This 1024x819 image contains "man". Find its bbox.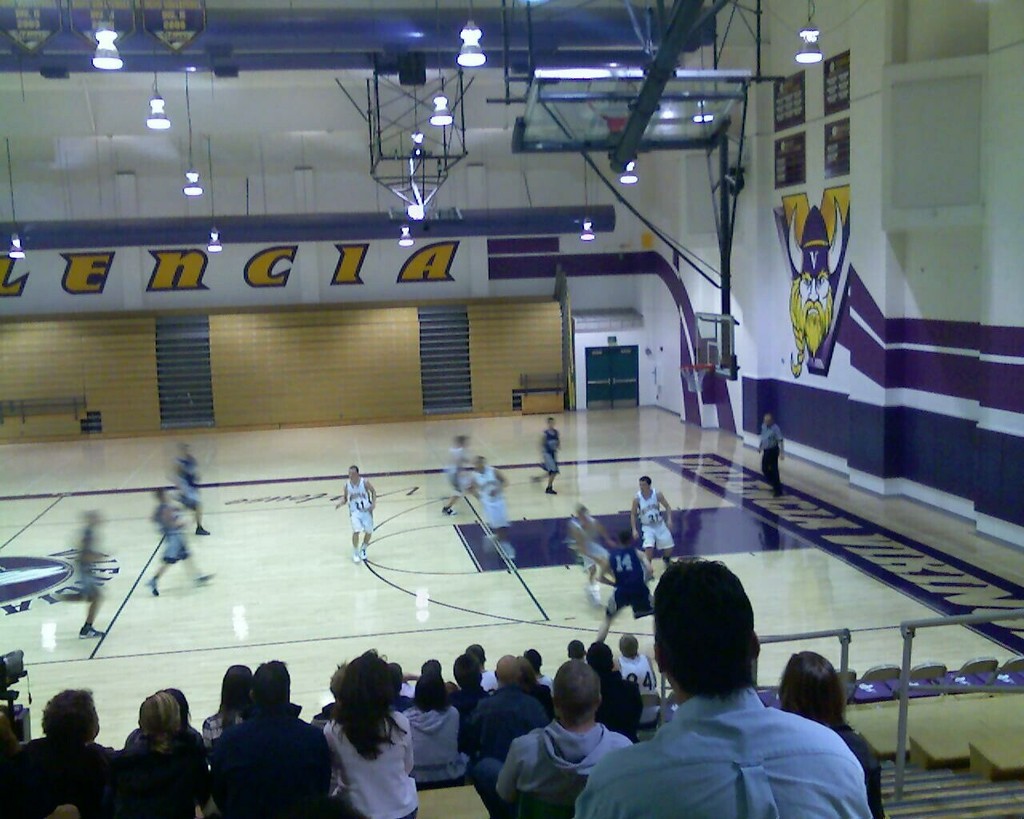
x1=526, y1=647, x2=554, y2=687.
